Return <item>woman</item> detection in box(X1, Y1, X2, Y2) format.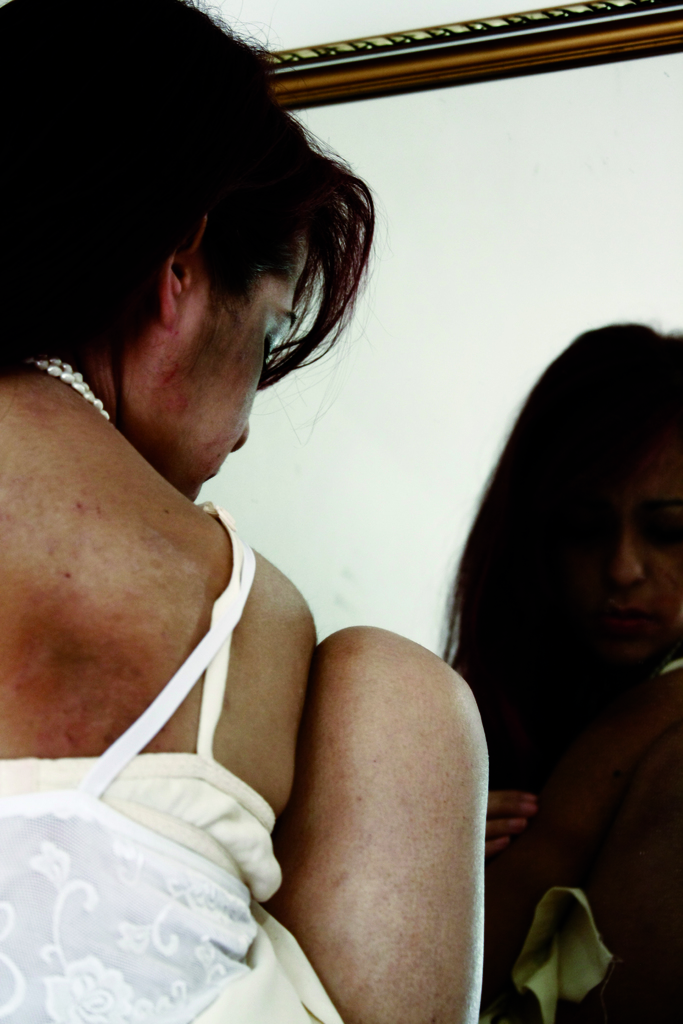
box(4, 9, 520, 1023).
